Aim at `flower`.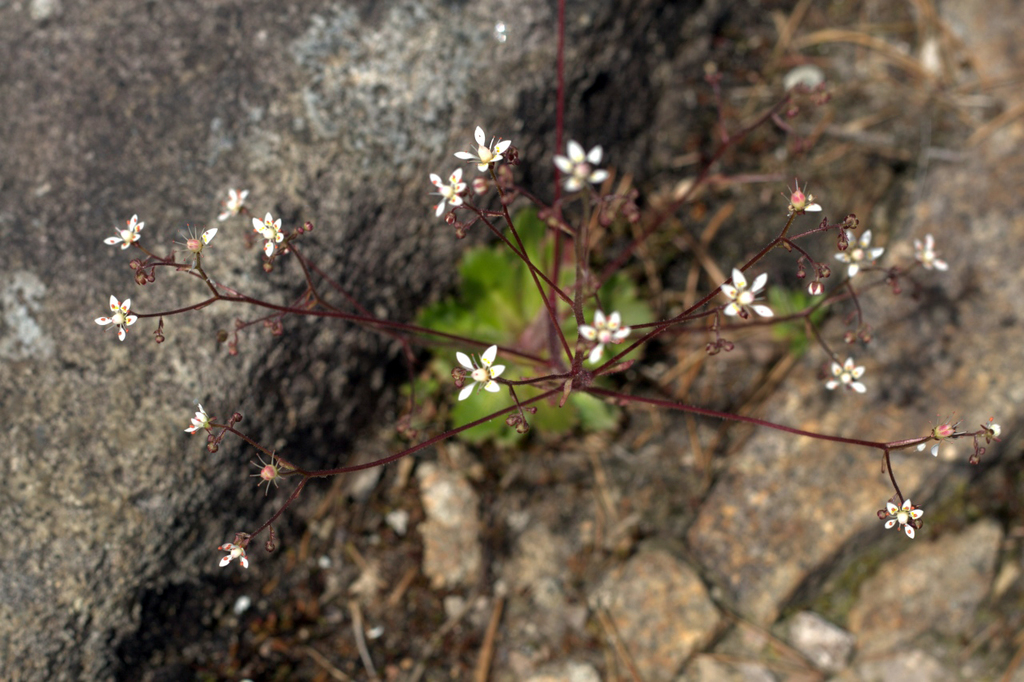
Aimed at box=[107, 214, 148, 244].
